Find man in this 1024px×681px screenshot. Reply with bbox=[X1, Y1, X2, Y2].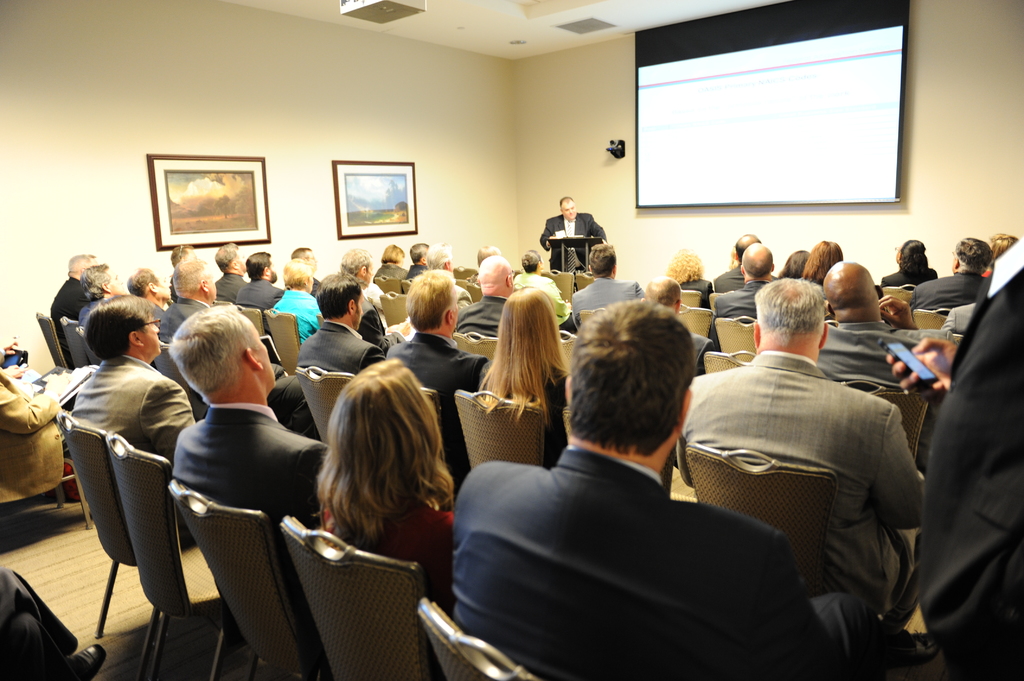
bbox=[460, 256, 520, 341].
